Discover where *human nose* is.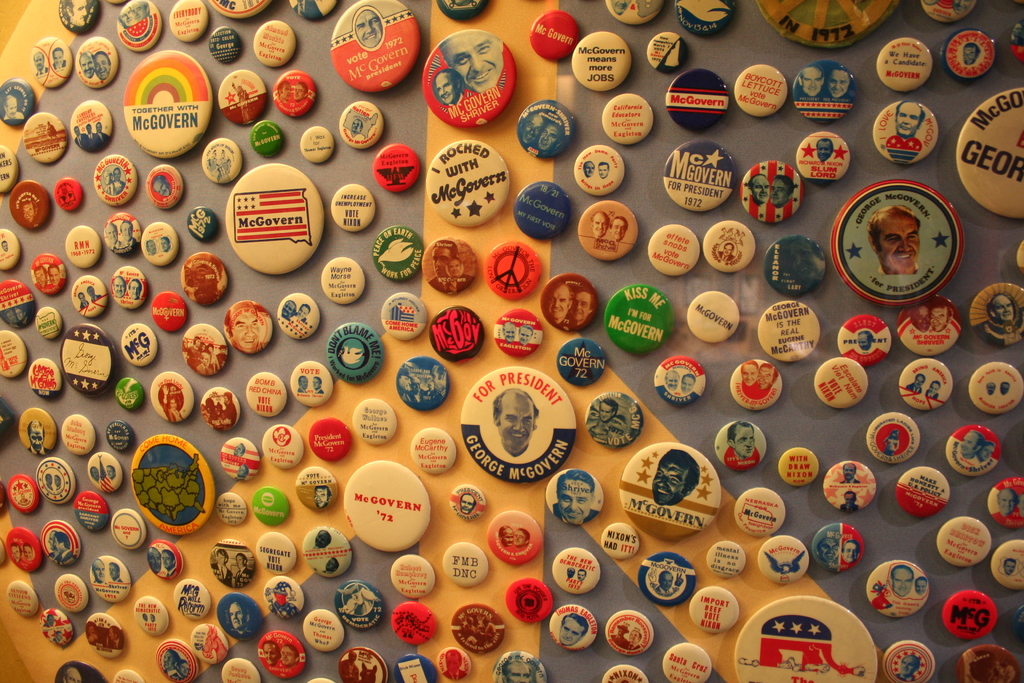
Discovered at [x1=471, y1=54, x2=485, y2=74].
